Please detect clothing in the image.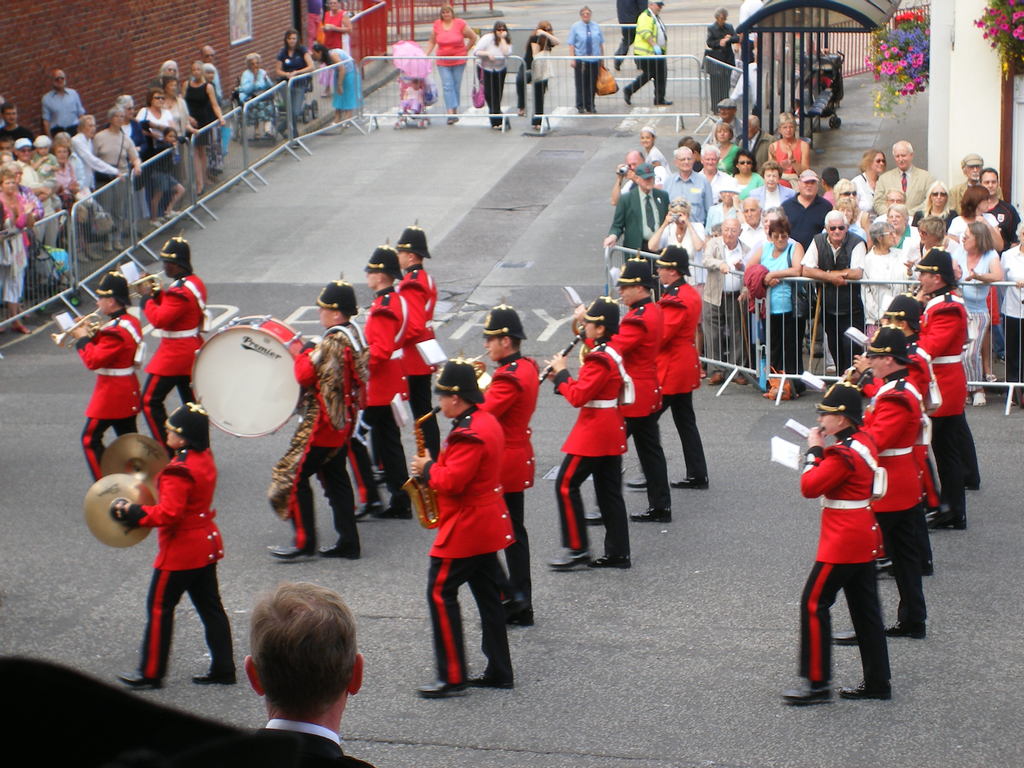
locate(361, 289, 418, 504).
